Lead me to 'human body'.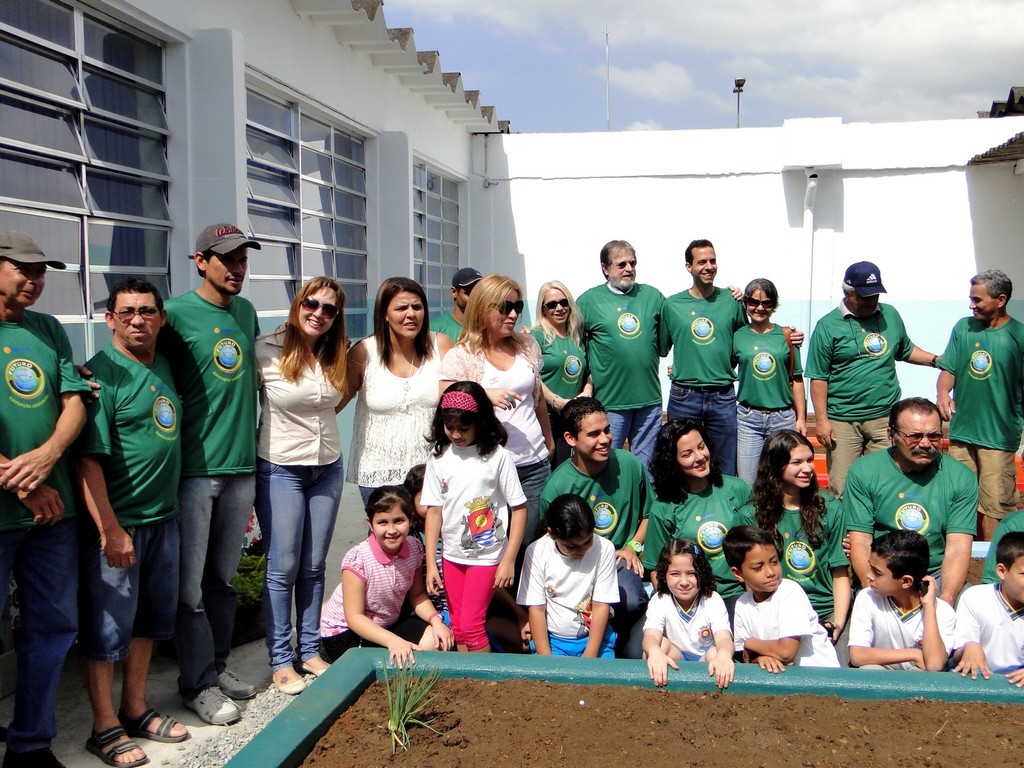
Lead to left=76, top=271, right=182, bottom=767.
